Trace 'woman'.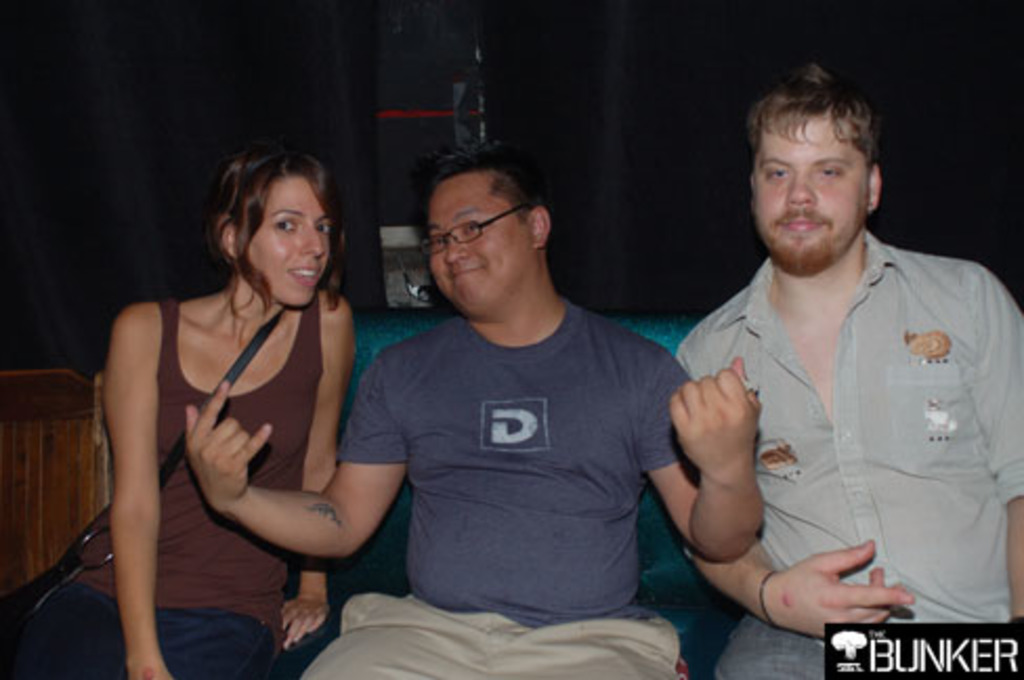
Traced to crop(92, 130, 411, 679).
